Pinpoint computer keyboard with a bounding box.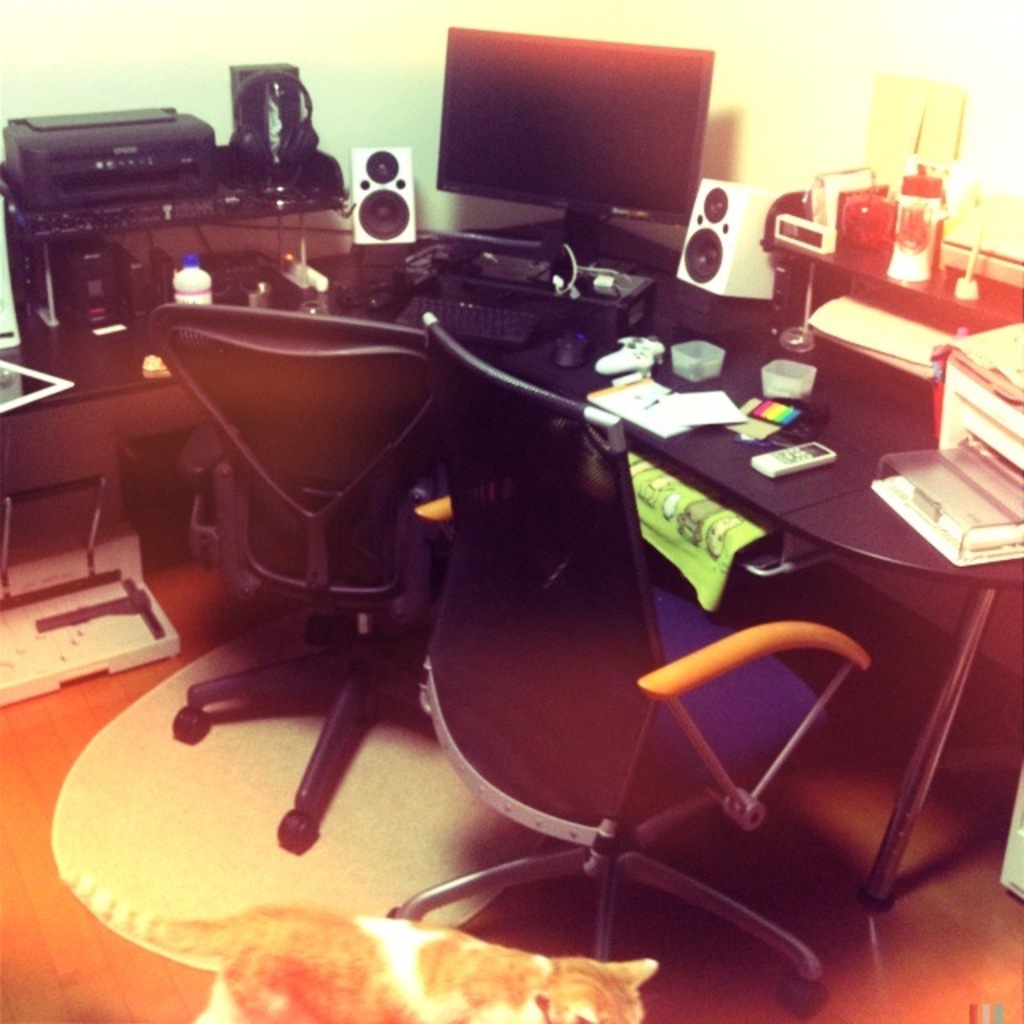
box=[395, 291, 539, 346].
